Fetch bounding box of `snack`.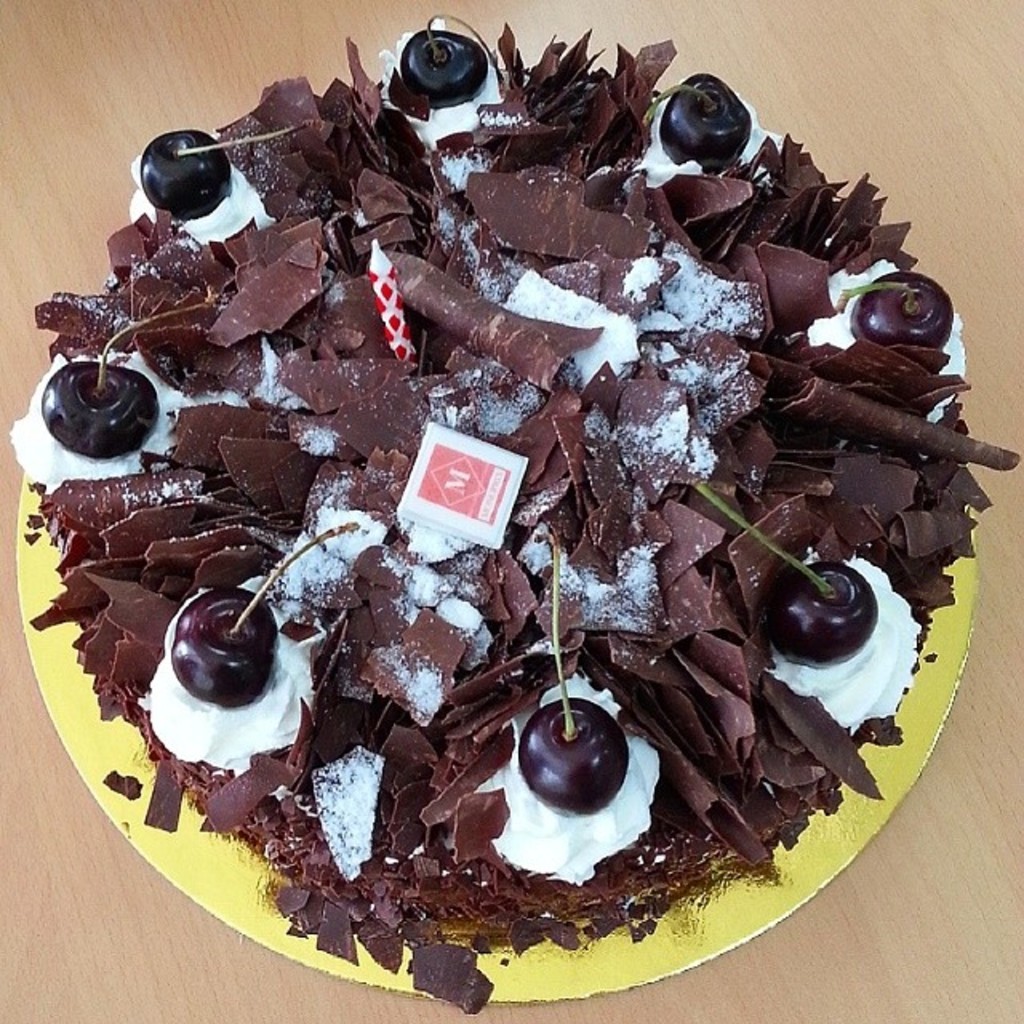
Bbox: [10,10,1019,1019].
